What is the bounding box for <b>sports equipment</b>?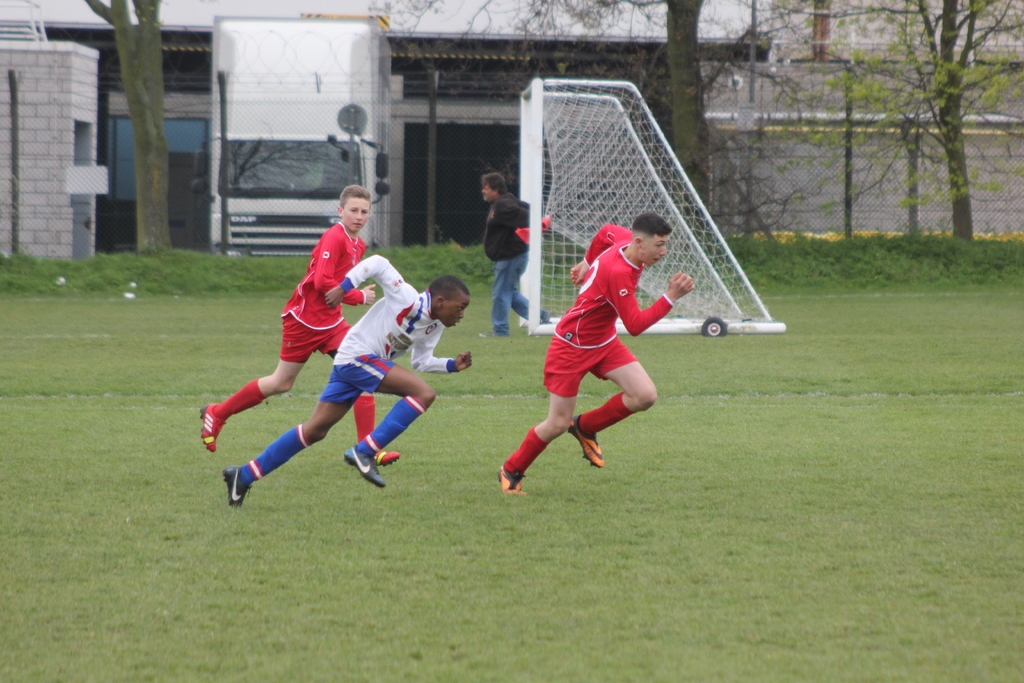
(x1=220, y1=465, x2=252, y2=505).
